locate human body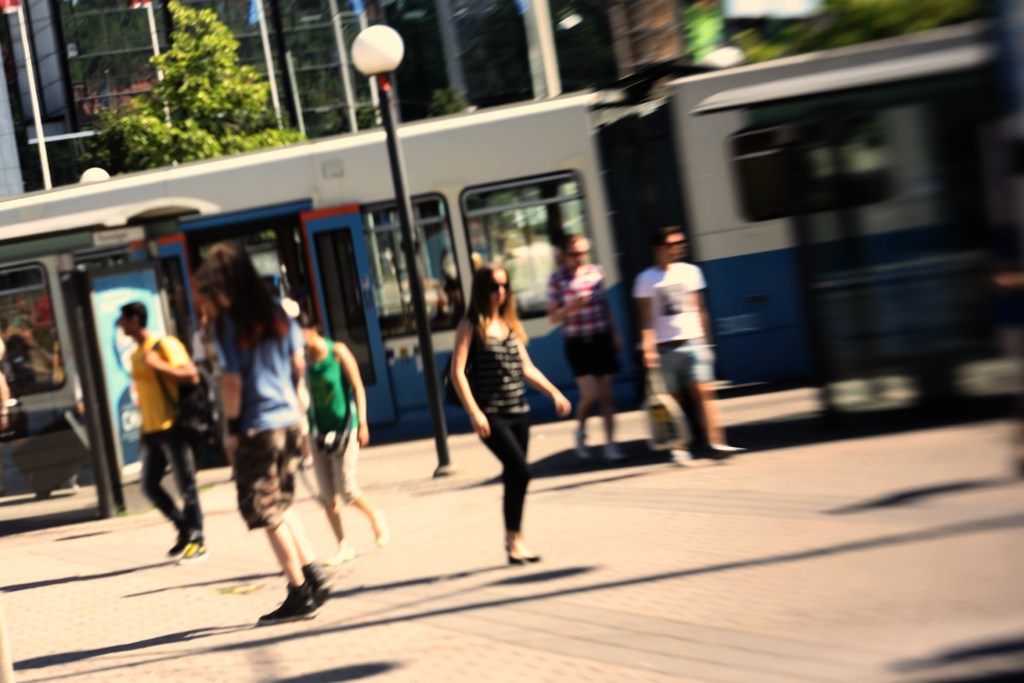
bbox=[195, 240, 335, 627]
